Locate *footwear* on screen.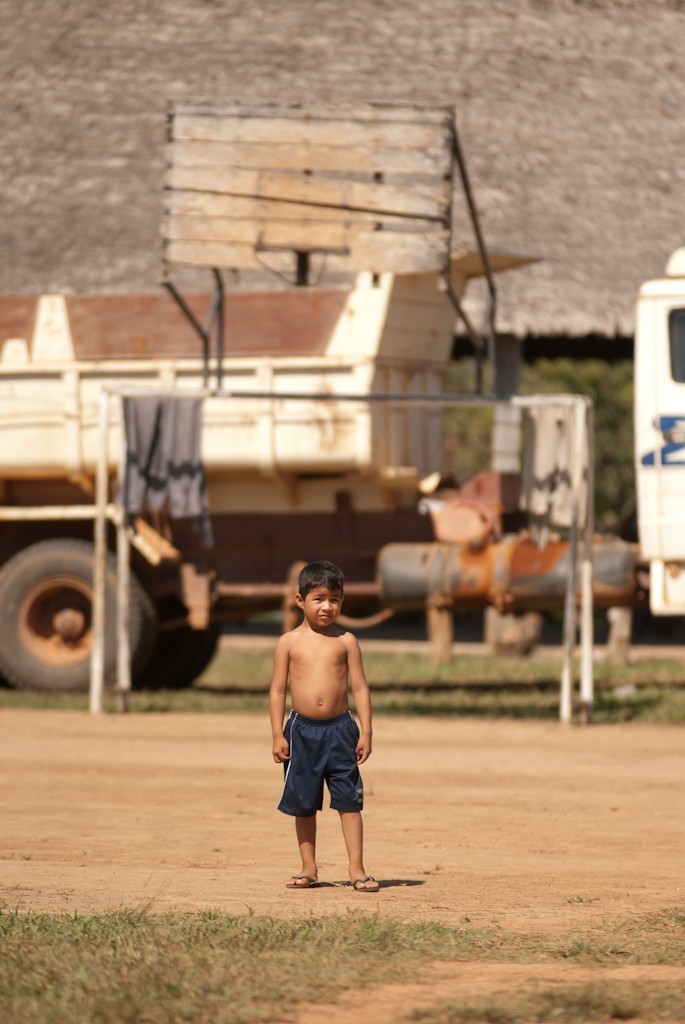
On screen at bbox=(346, 874, 380, 895).
